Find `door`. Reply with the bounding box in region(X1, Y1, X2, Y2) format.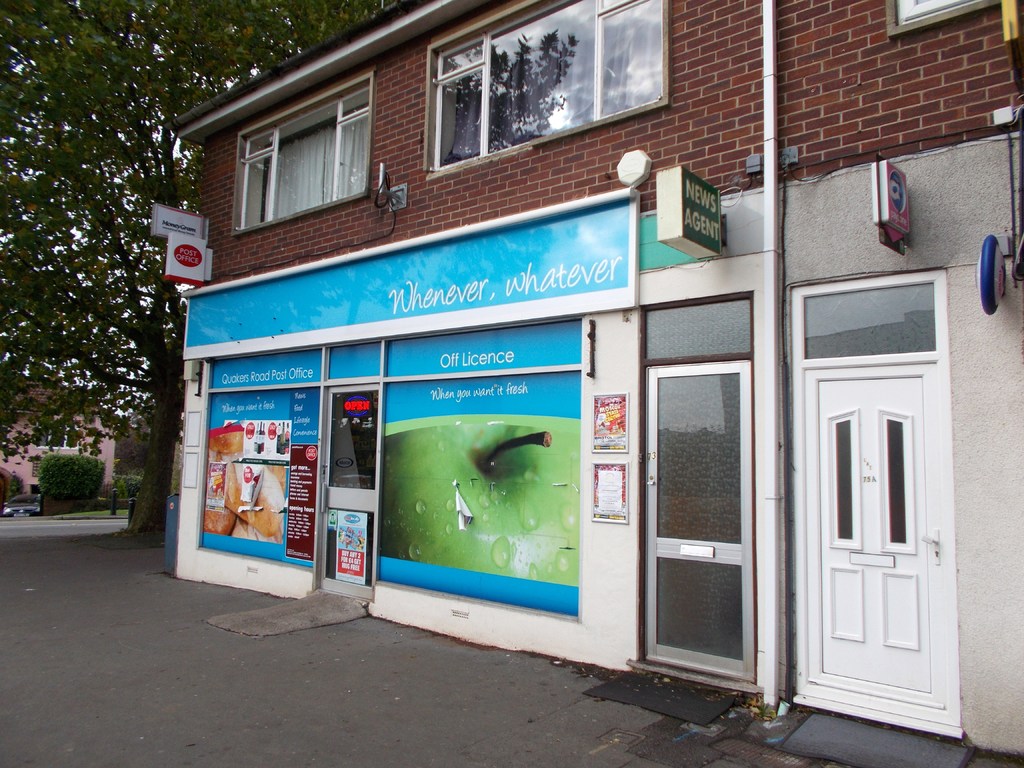
region(815, 380, 929, 688).
